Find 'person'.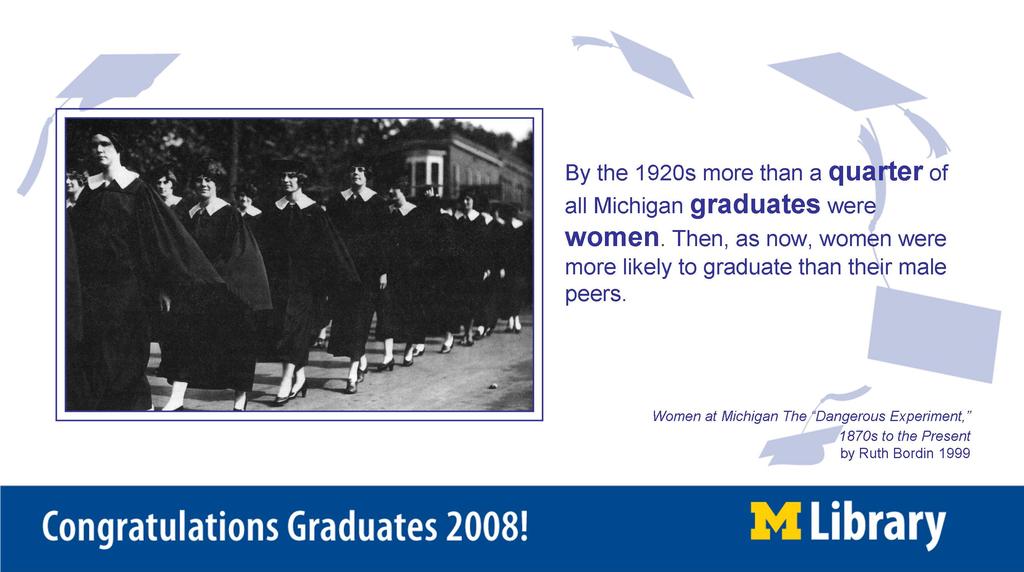
{"x1": 383, "y1": 171, "x2": 422, "y2": 365}.
